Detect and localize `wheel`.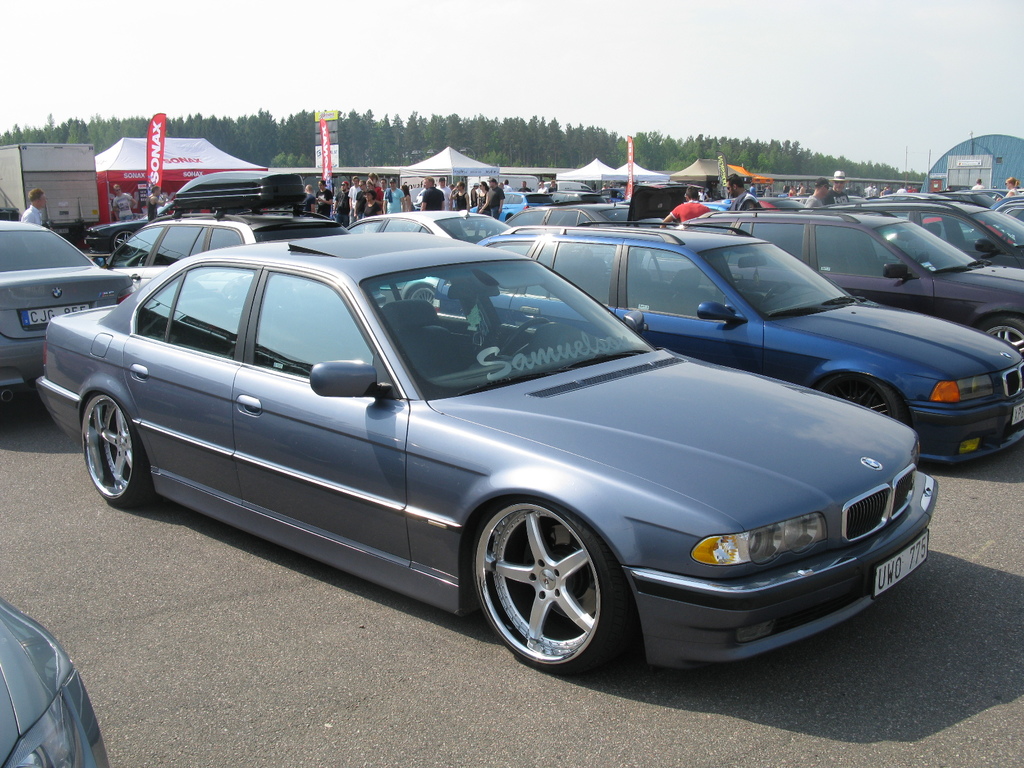
Localized at (761,276,790,305).
